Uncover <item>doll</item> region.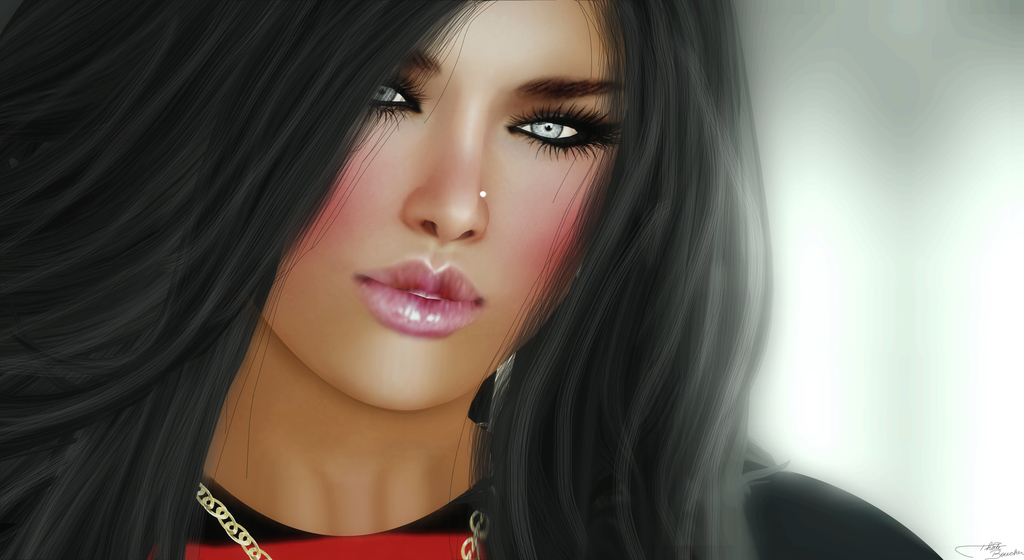
Uncovered: x1=8 y1=0 x2=933 y2=559.
